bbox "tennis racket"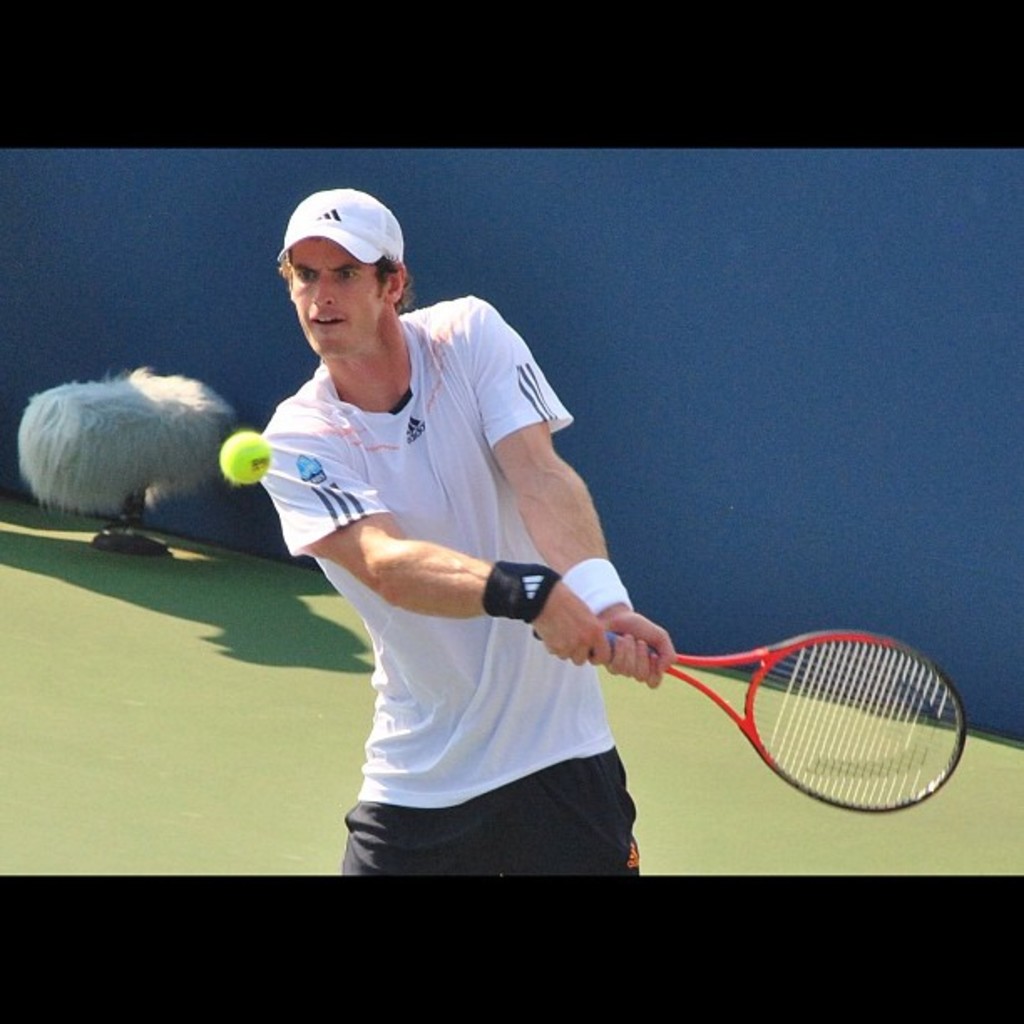
select_region(532, 631, 965, 813)
